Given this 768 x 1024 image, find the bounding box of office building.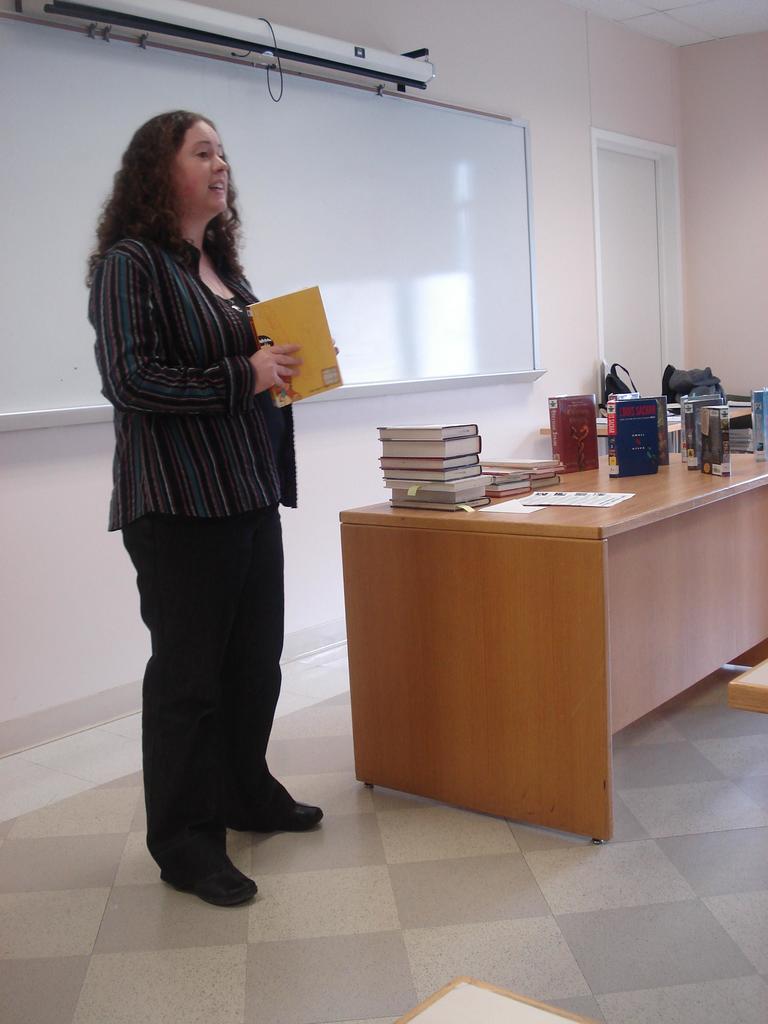
<box>0,0,767,1023</box>.
